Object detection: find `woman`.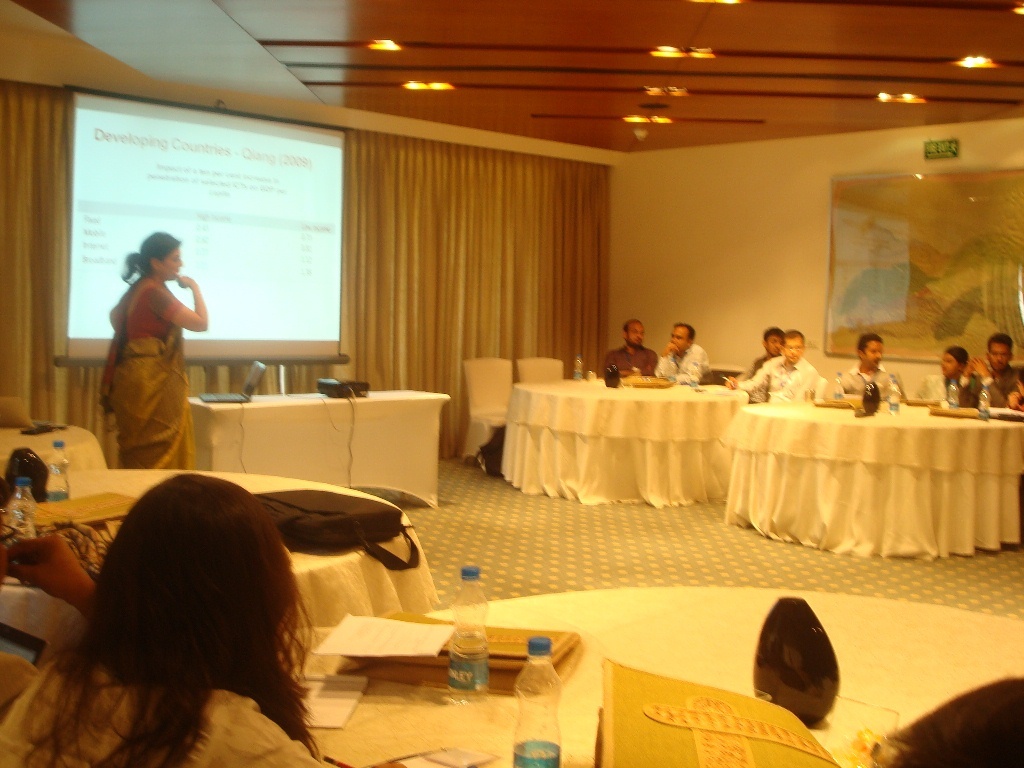
{"x1": 98, "y1": 231, "x2": 211, "y2": 470}.
